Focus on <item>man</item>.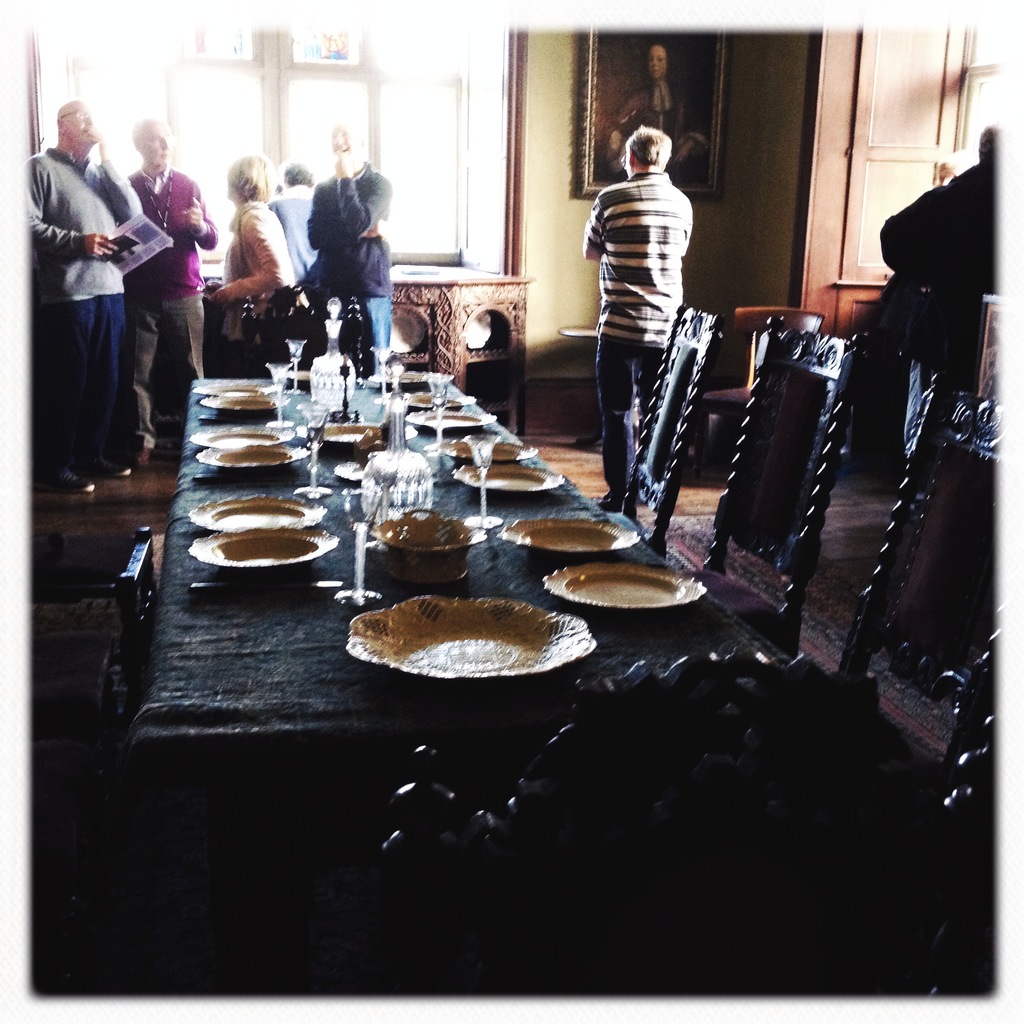
Focused at (left=124, top=113, right=230, bottom=417).
